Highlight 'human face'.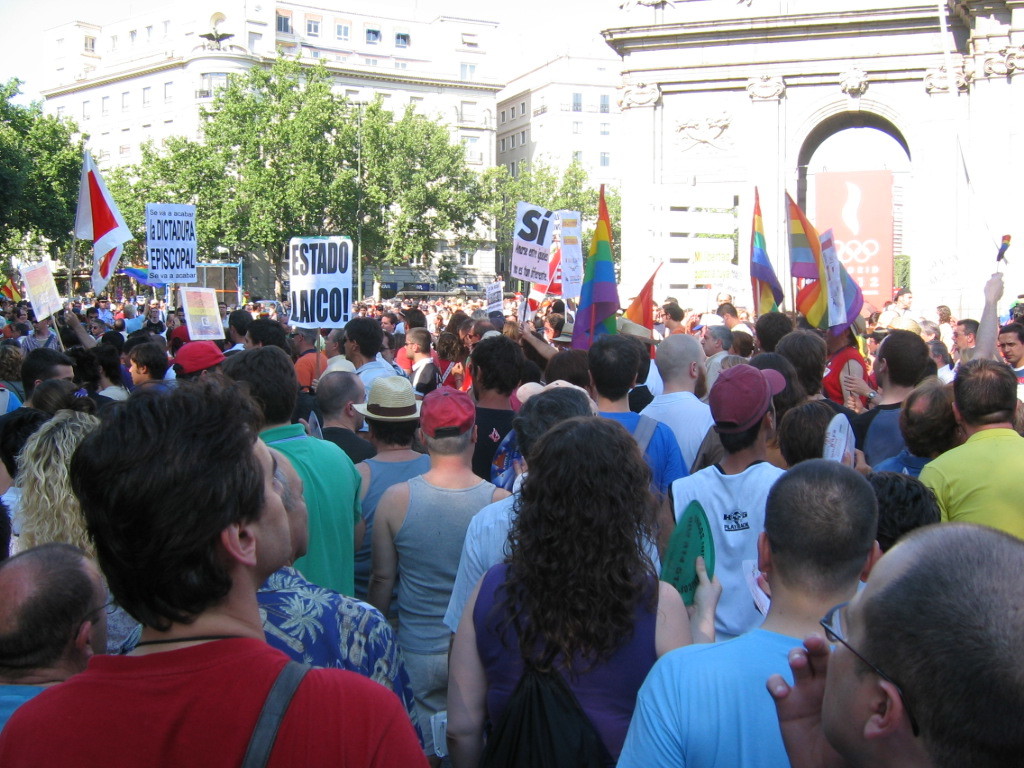
Highlighted region: x1=89, y1=308, x2=97, y2=316.
